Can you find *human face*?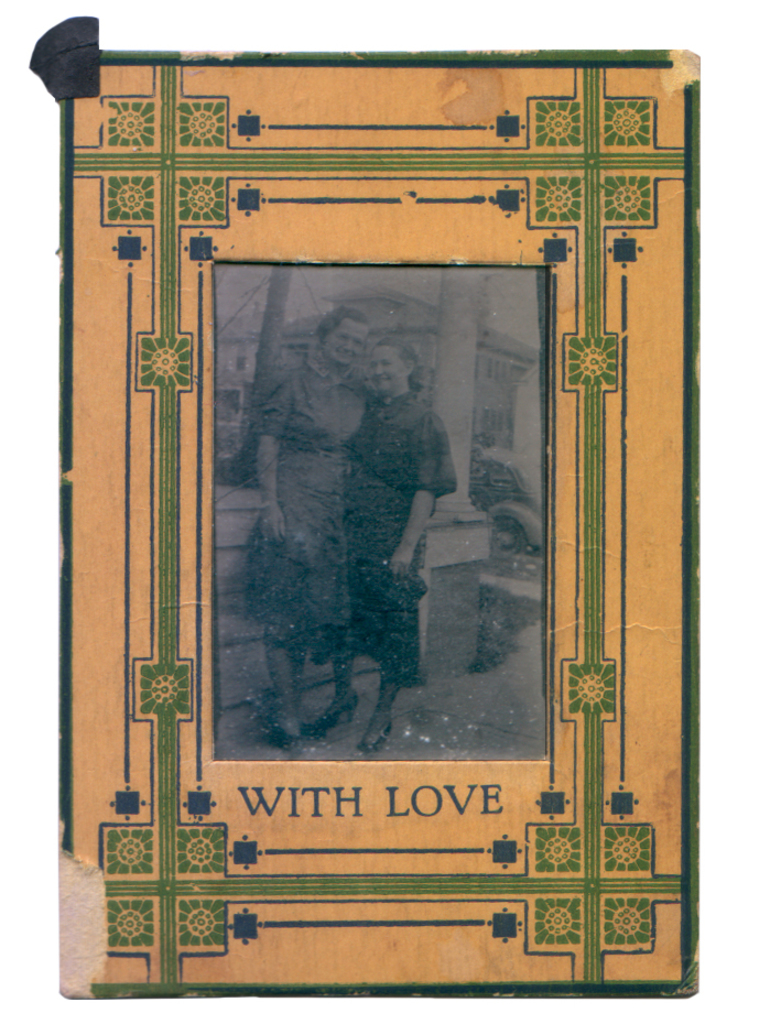
Yes, bounding box: (left=492, top=494, right=553, bottom=556).
